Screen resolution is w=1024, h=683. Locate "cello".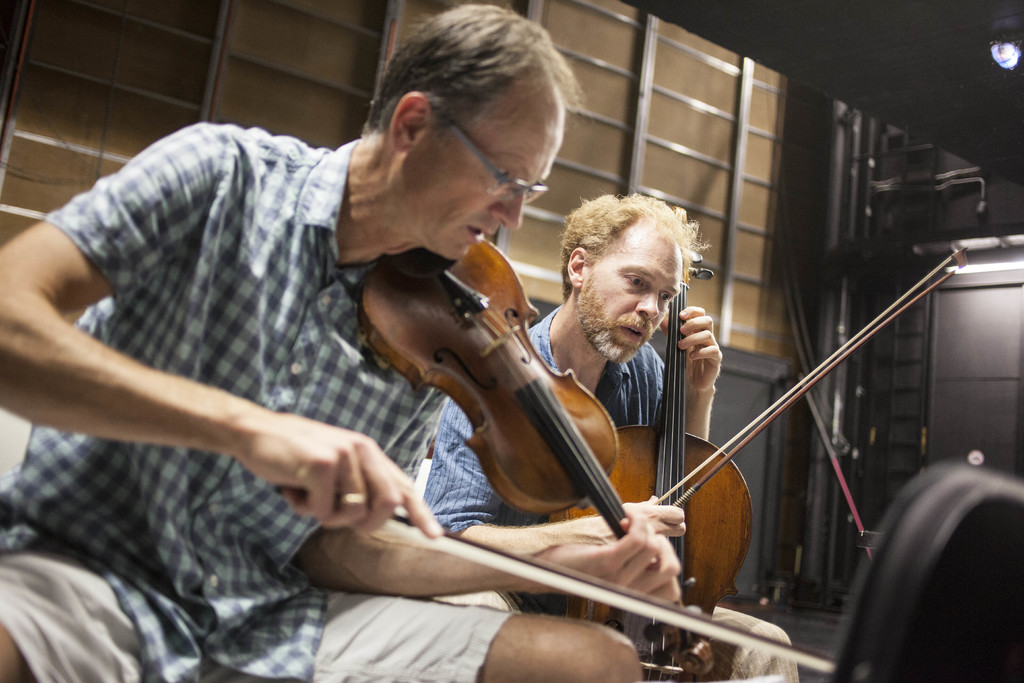
<region>282, 239, 834, 682</region>.
